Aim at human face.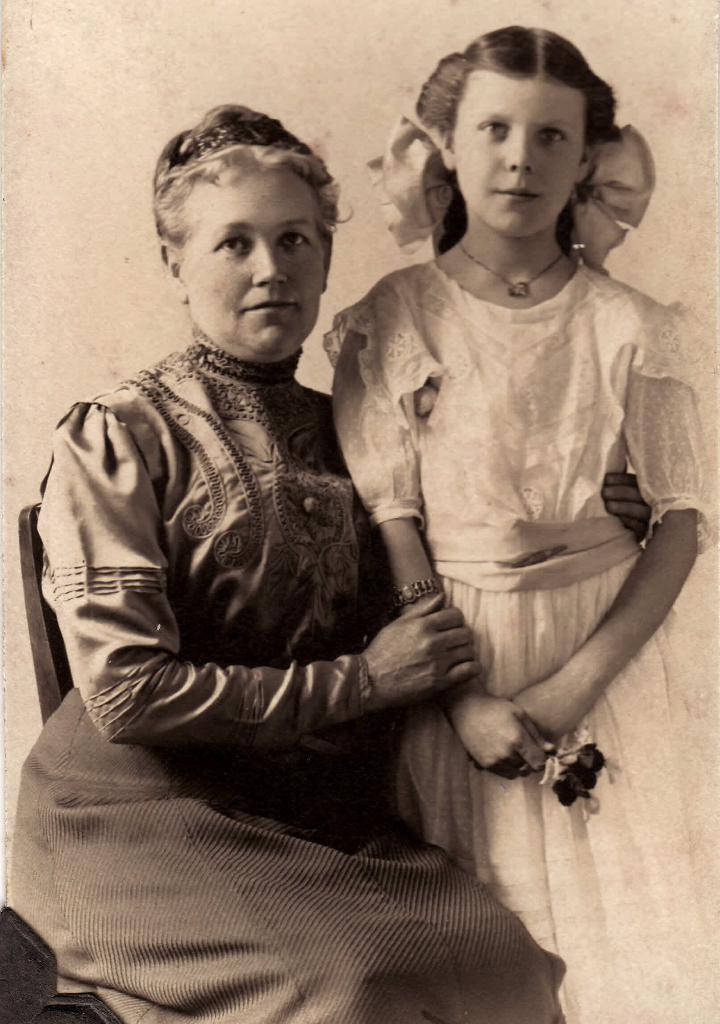
Aimed at [456,69,587,237].
